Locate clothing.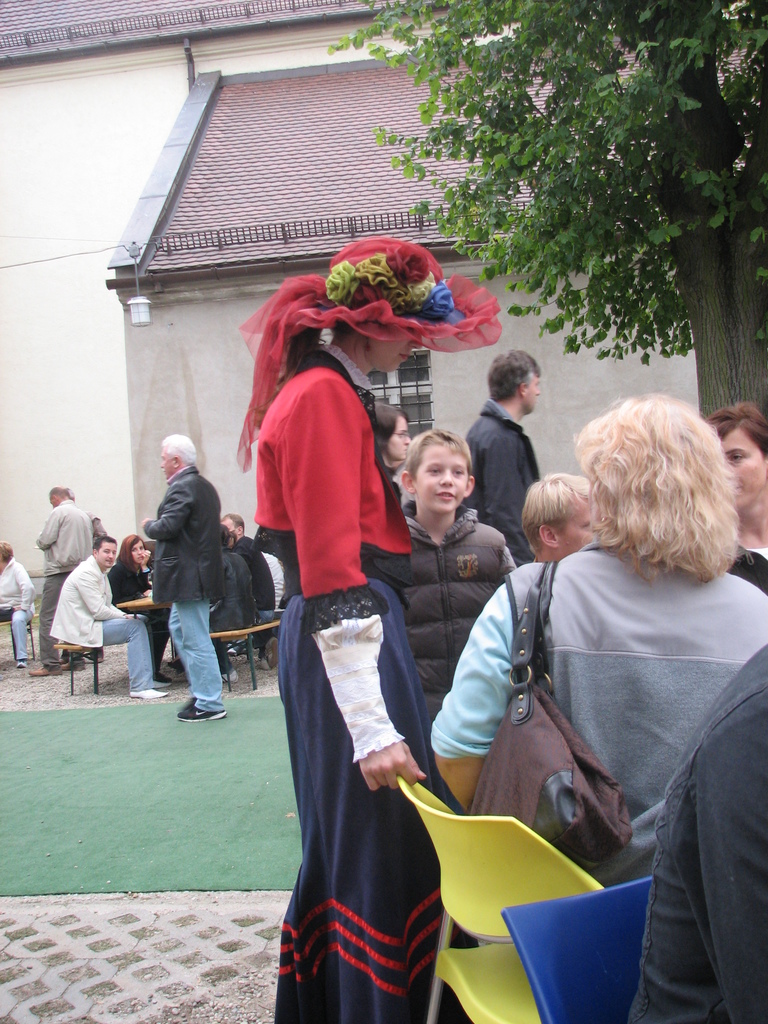
Bounding box: pyautogui.locateOnScreen(0, 561, 40, 656).
